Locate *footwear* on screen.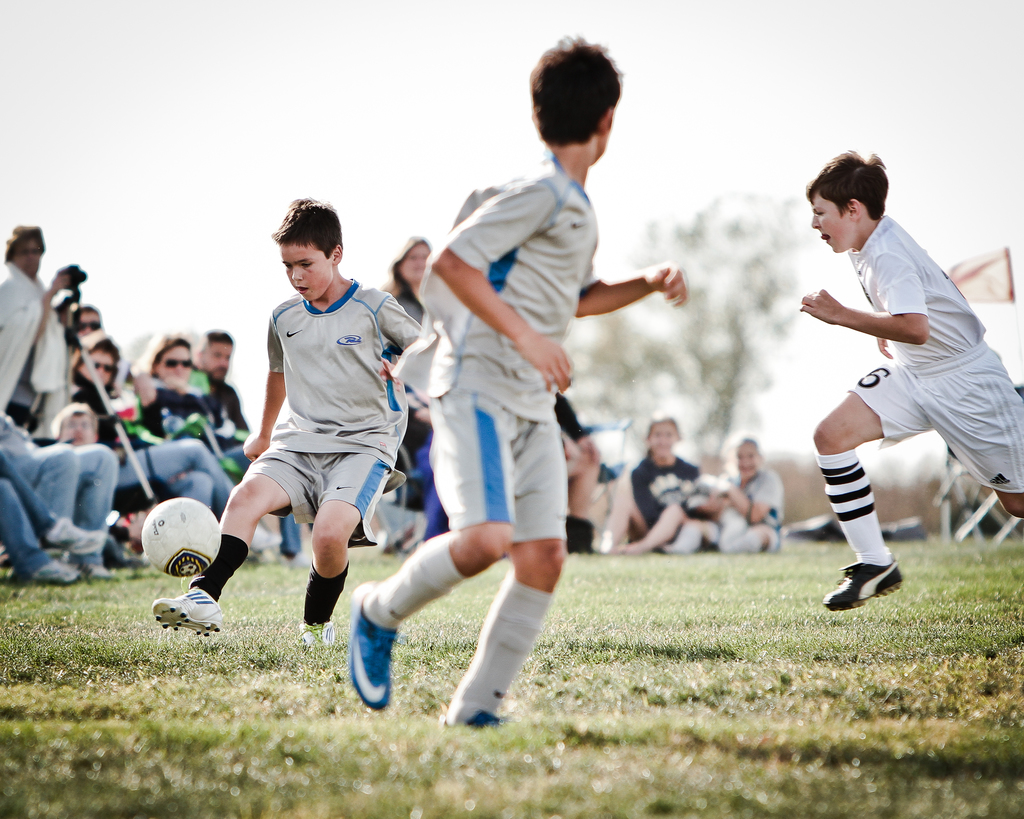
On screen at <bbox>816, 558, 912, 613</bbox>.
